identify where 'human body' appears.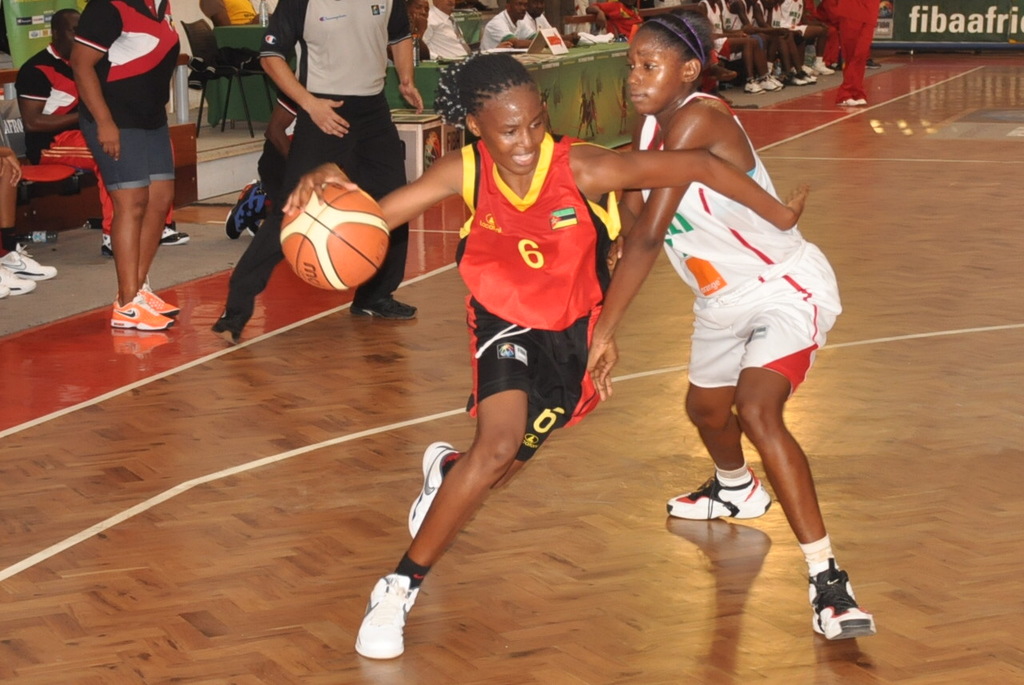
Appears at [479,10,542,53].
